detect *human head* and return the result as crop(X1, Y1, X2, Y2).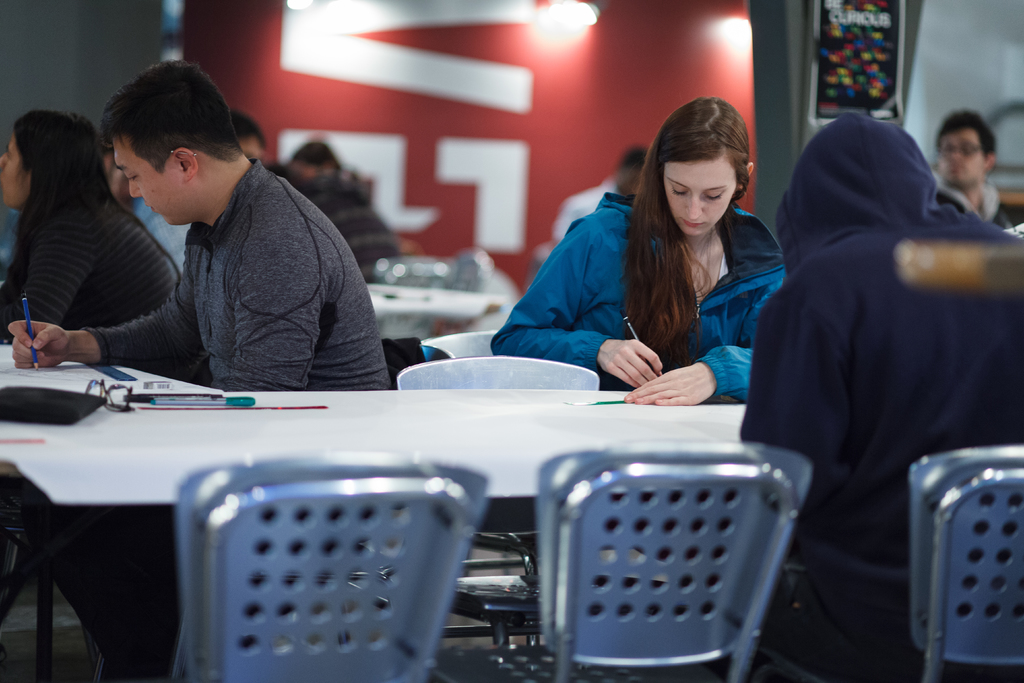
crop(643, 92, 773, 242).
